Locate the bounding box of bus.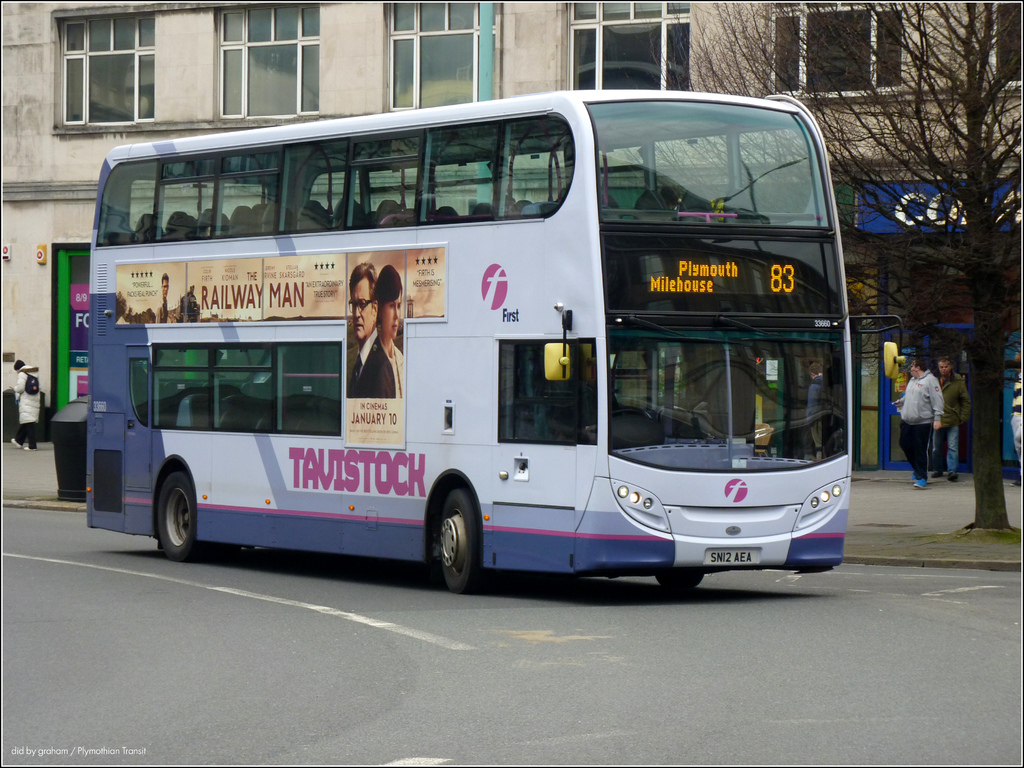
Bounding box: bbox(87, 93, 907, 595).
